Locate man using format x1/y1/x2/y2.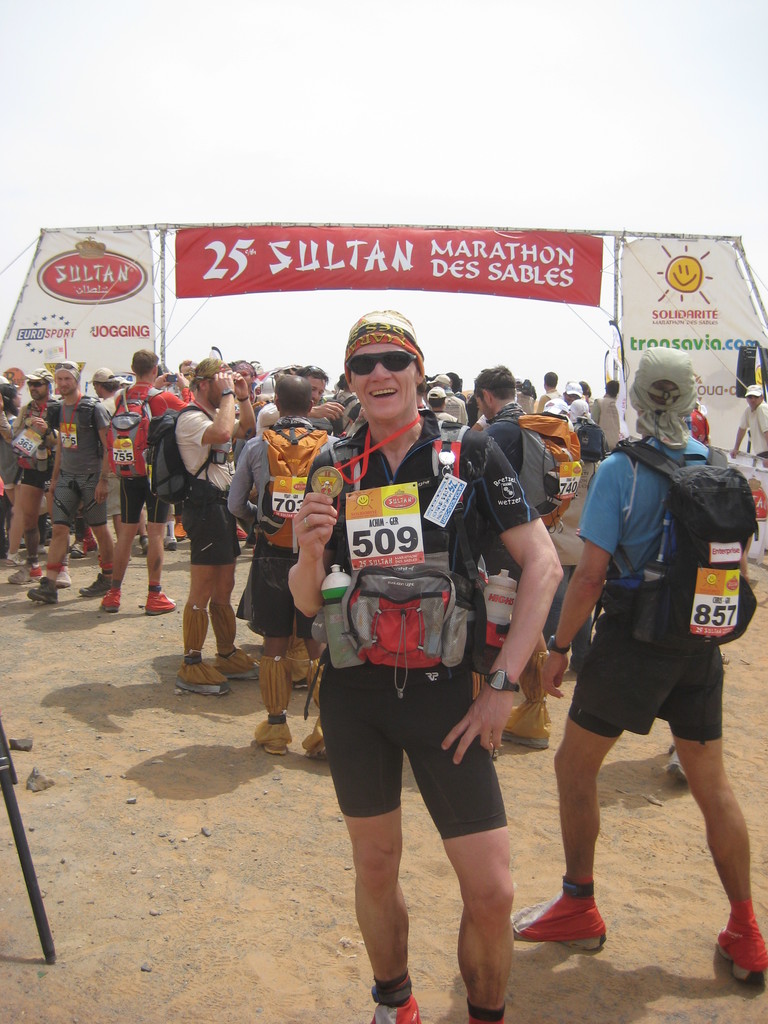
172/354/258/695.
